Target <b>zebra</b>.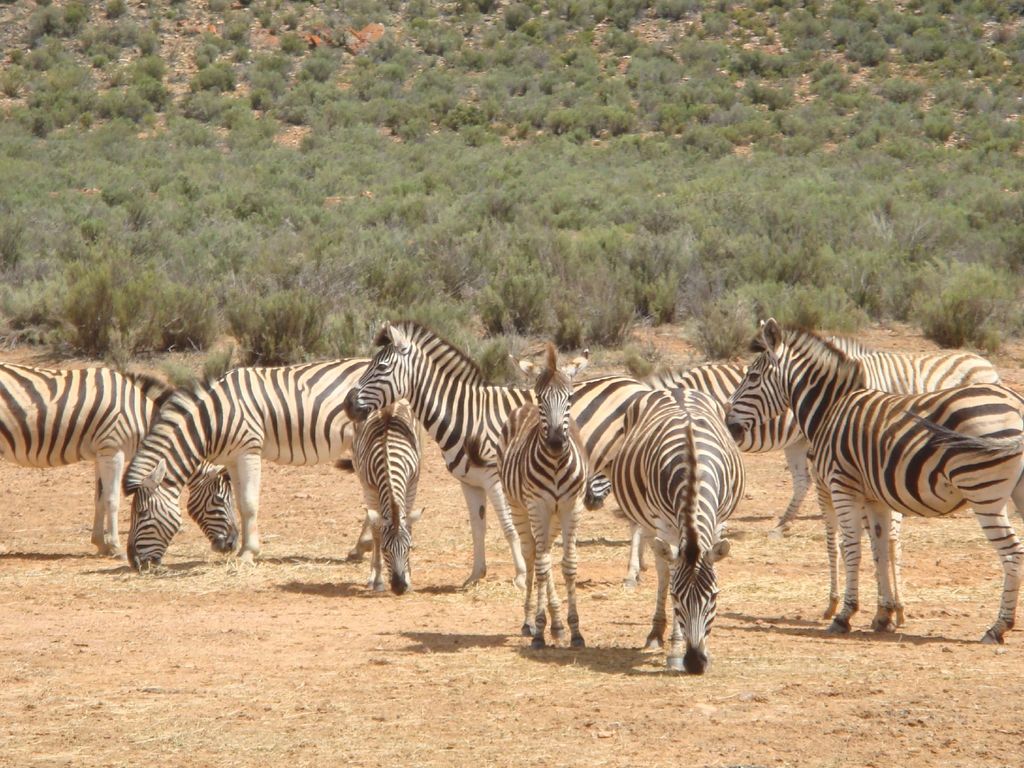
Target region: [left=609, top=385, right=745, bottom=673].
